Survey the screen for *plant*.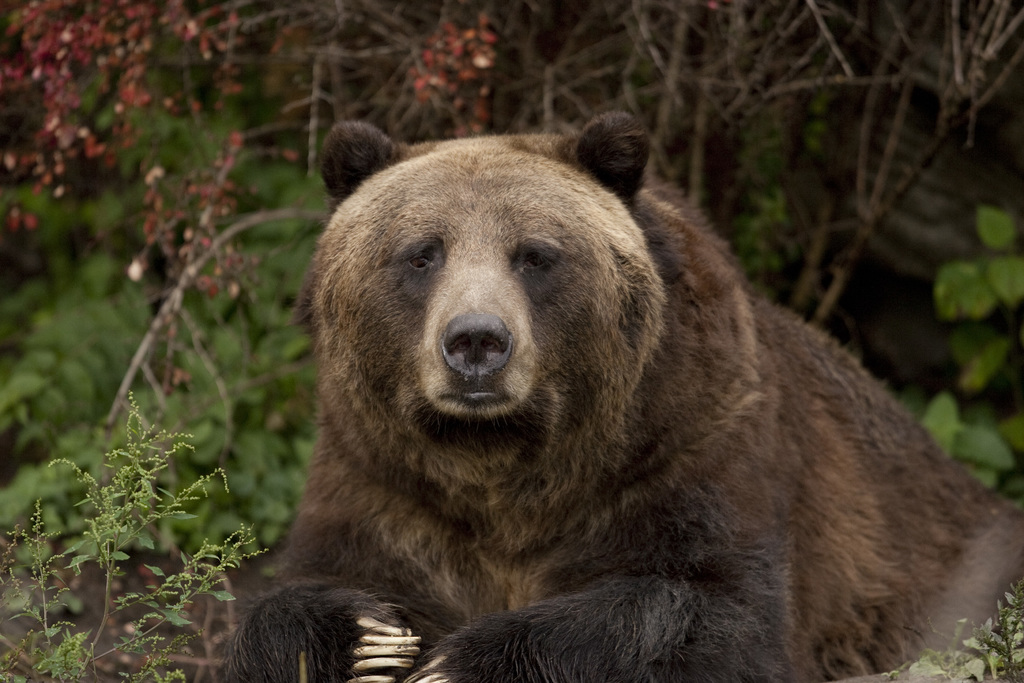
Survey found: [left=0, top=389, right=273, bottom=682].
